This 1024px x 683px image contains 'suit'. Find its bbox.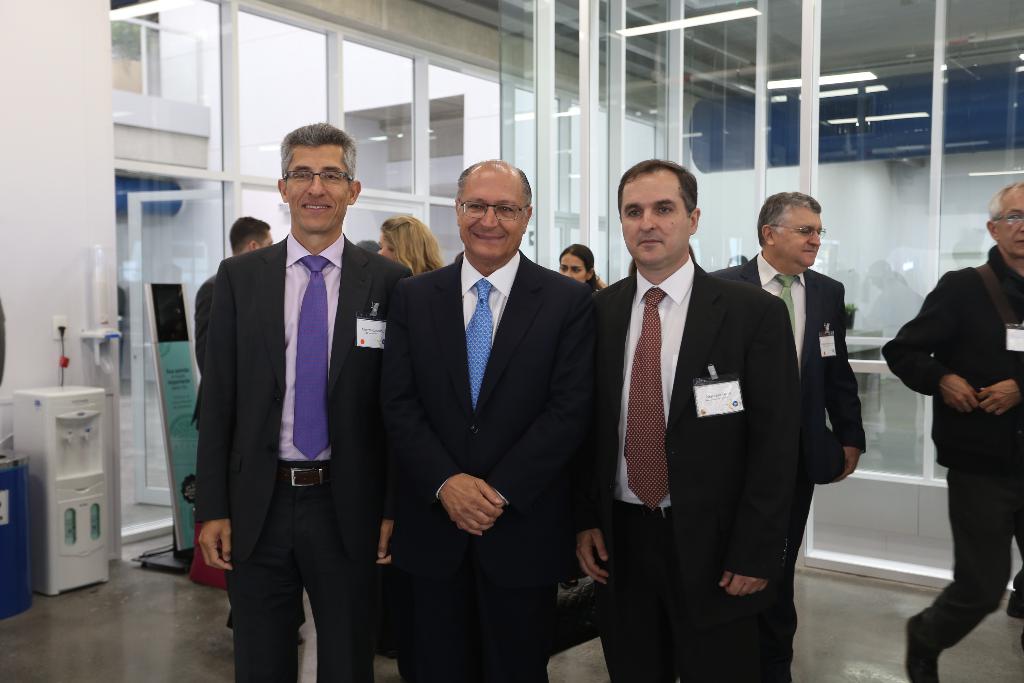
Rect(590, 143, 805, 665).
